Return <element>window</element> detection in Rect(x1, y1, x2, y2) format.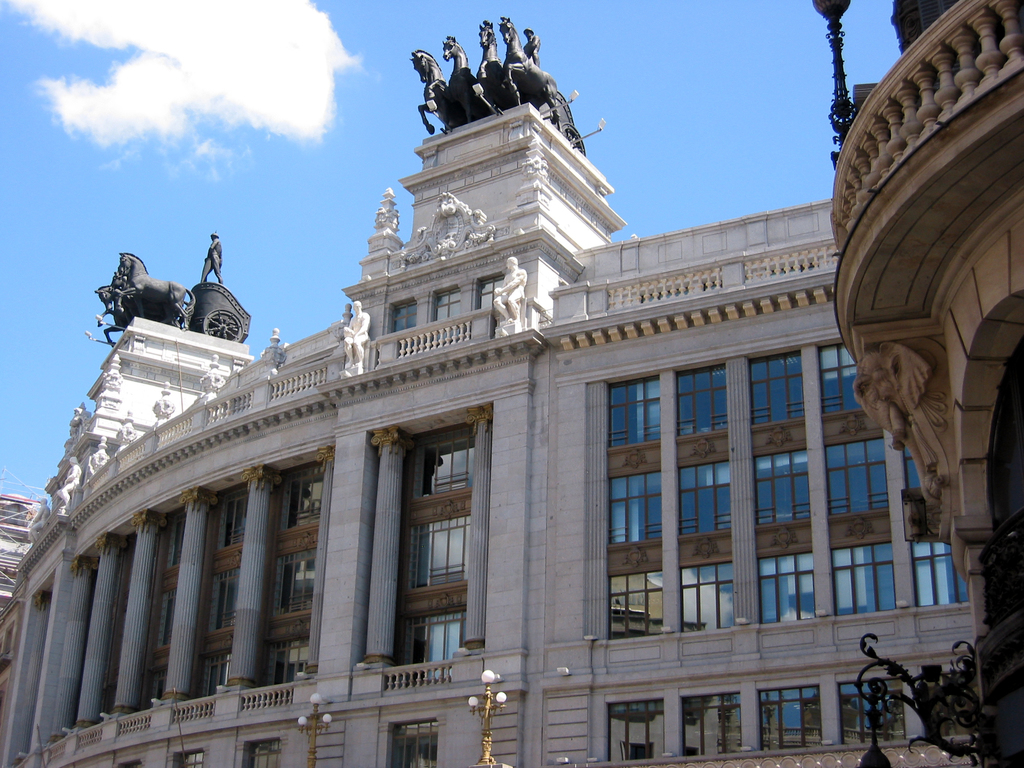
Rect(271, 631, 312, 721).
